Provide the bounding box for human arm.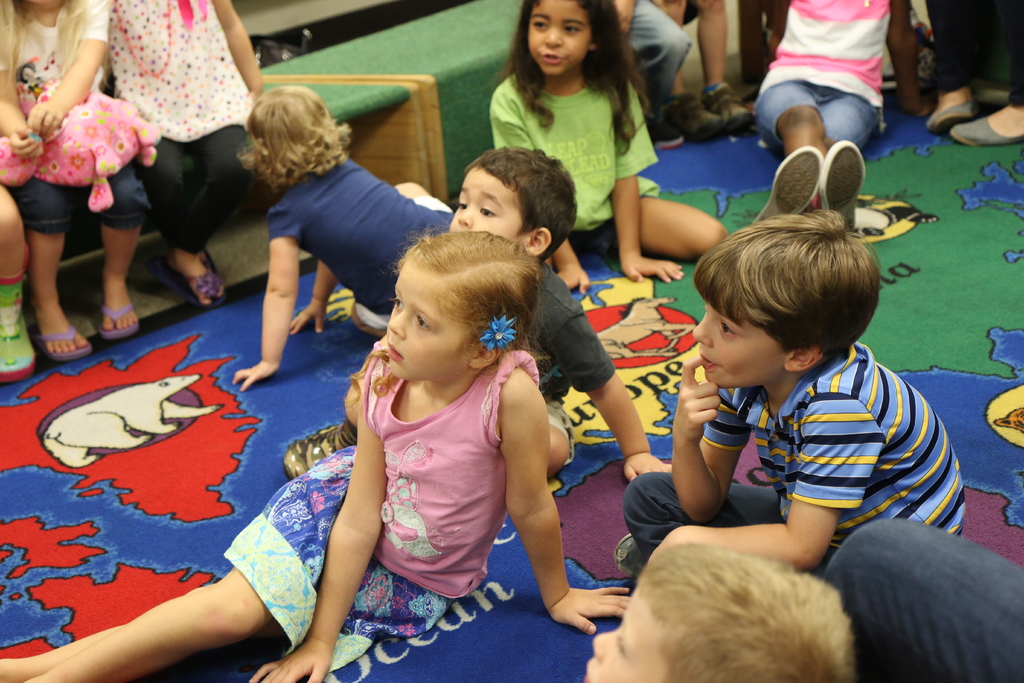
{"left": 0, "top": 0, "right": 41, "bottom": 161}.
